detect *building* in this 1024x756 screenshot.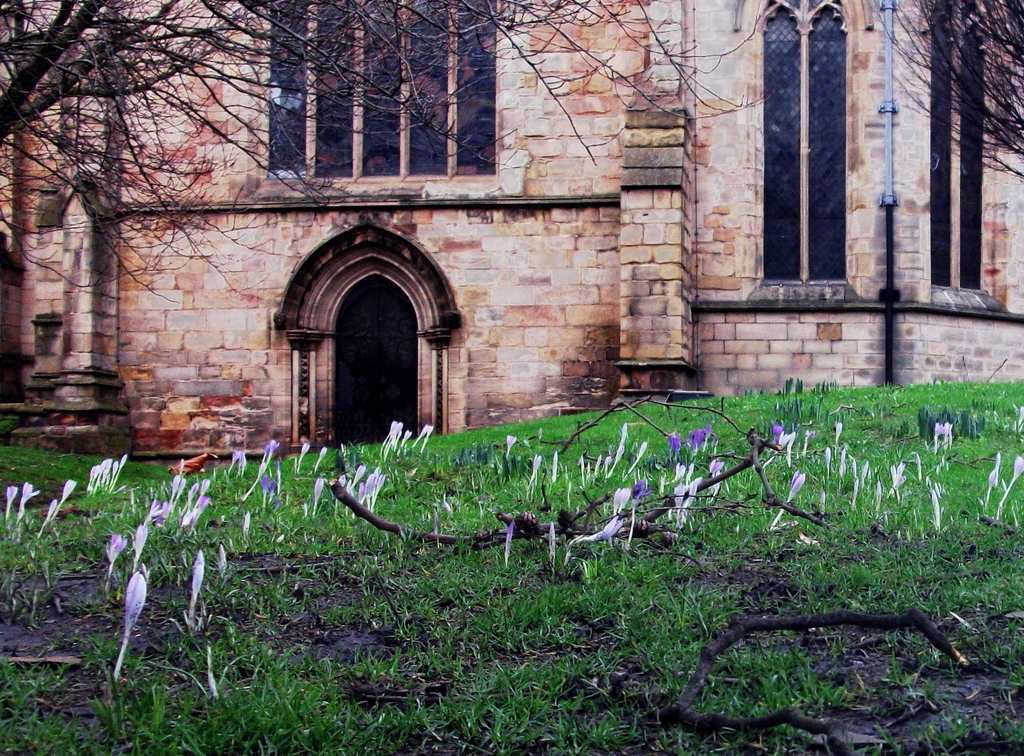
Detection: <region>0, 0, 1023, 465</region>.
